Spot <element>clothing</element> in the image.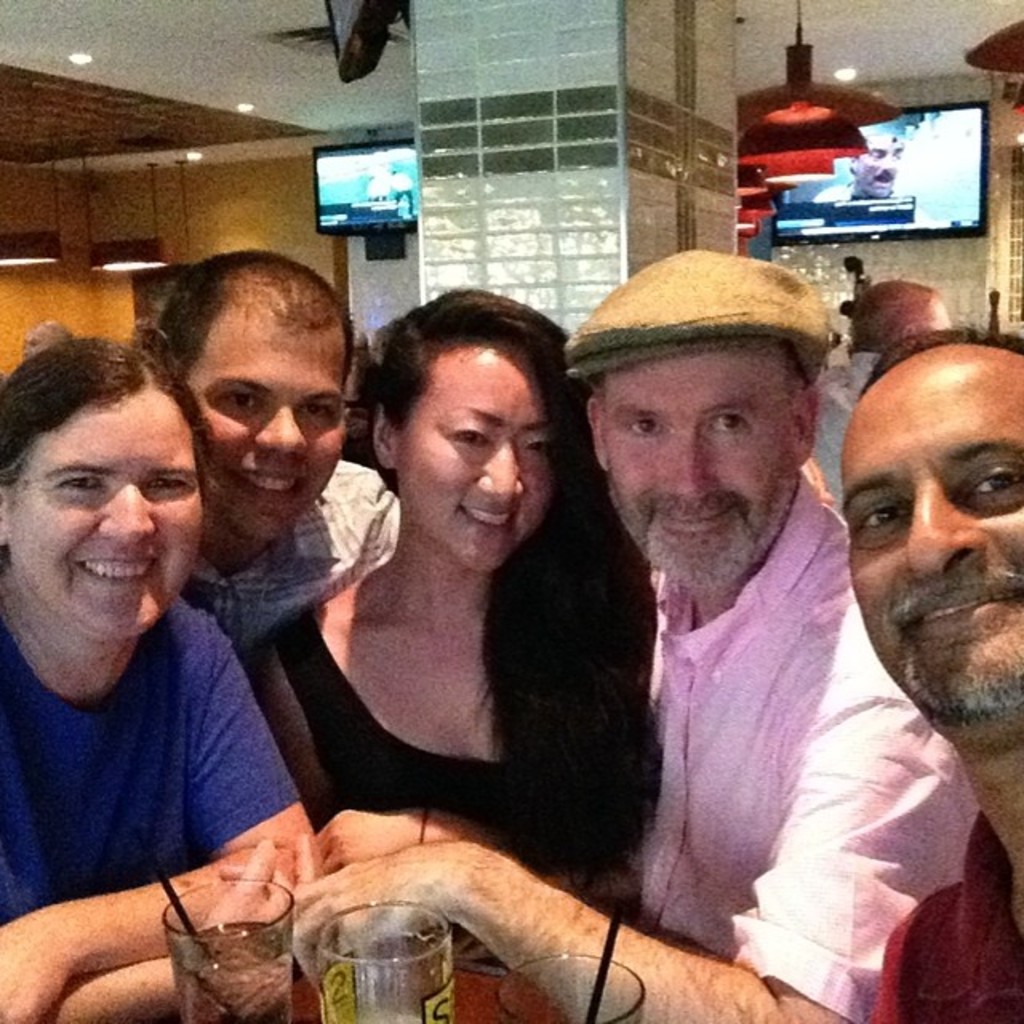
<element>clothing</element> found at {"x1": 867, "y1": 803, "x2": 1022, "y2": 1022}.
